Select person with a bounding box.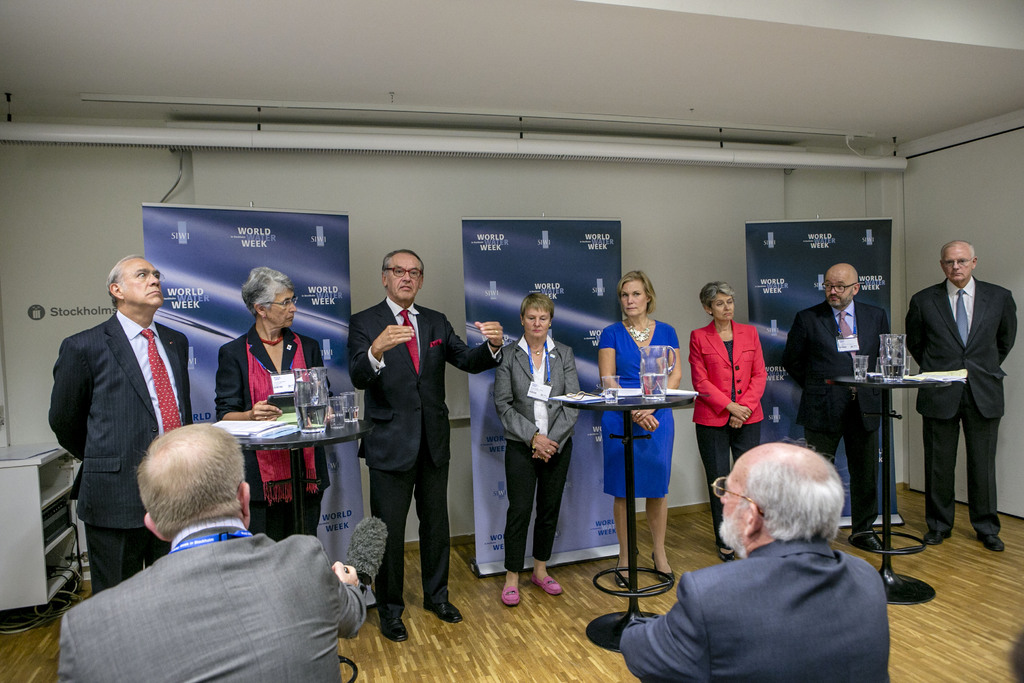
346,245,512,650.
